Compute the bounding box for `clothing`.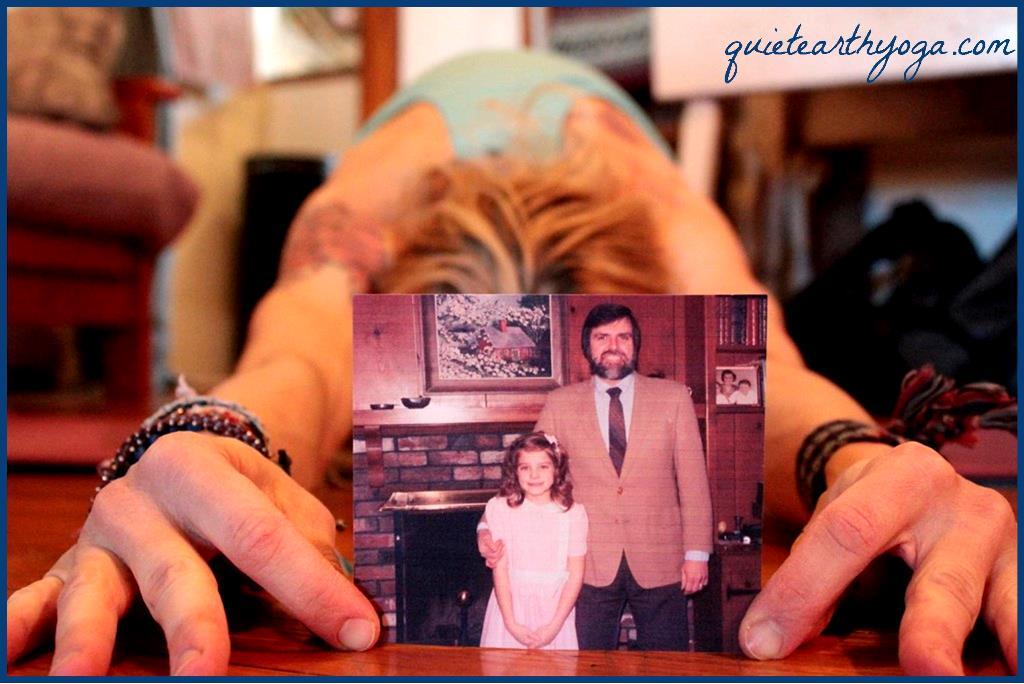
(478,466,598,650).
